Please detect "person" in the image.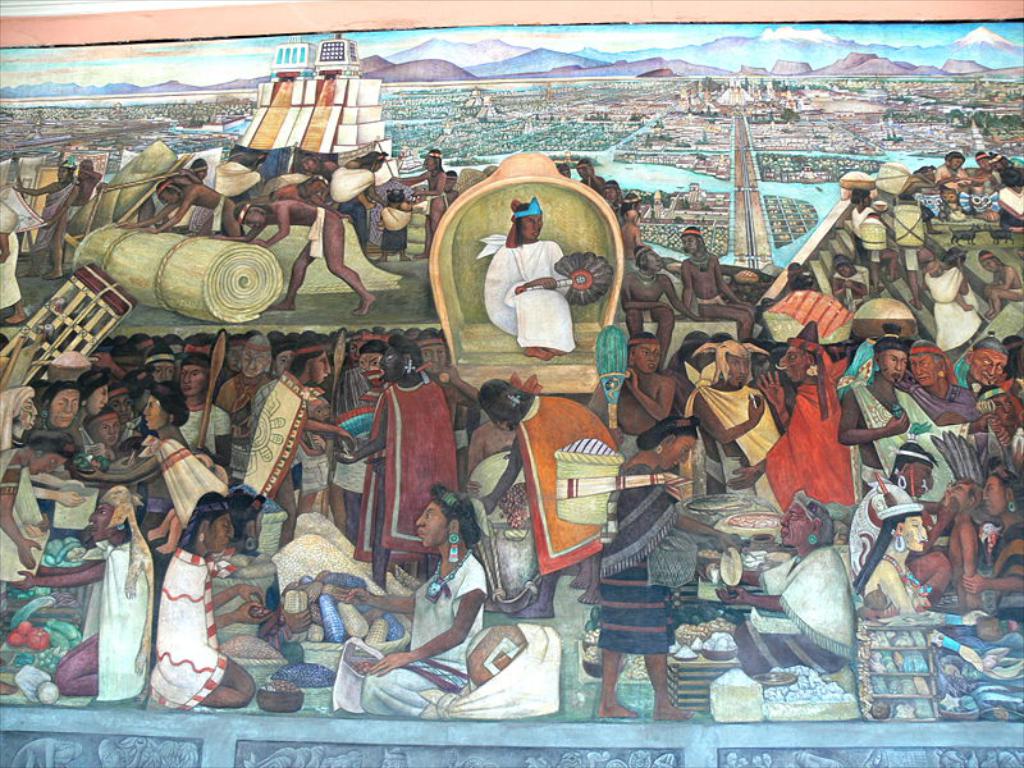
{"x1": 625, "y1": 246, "x2": 705, "y2": 375}.
